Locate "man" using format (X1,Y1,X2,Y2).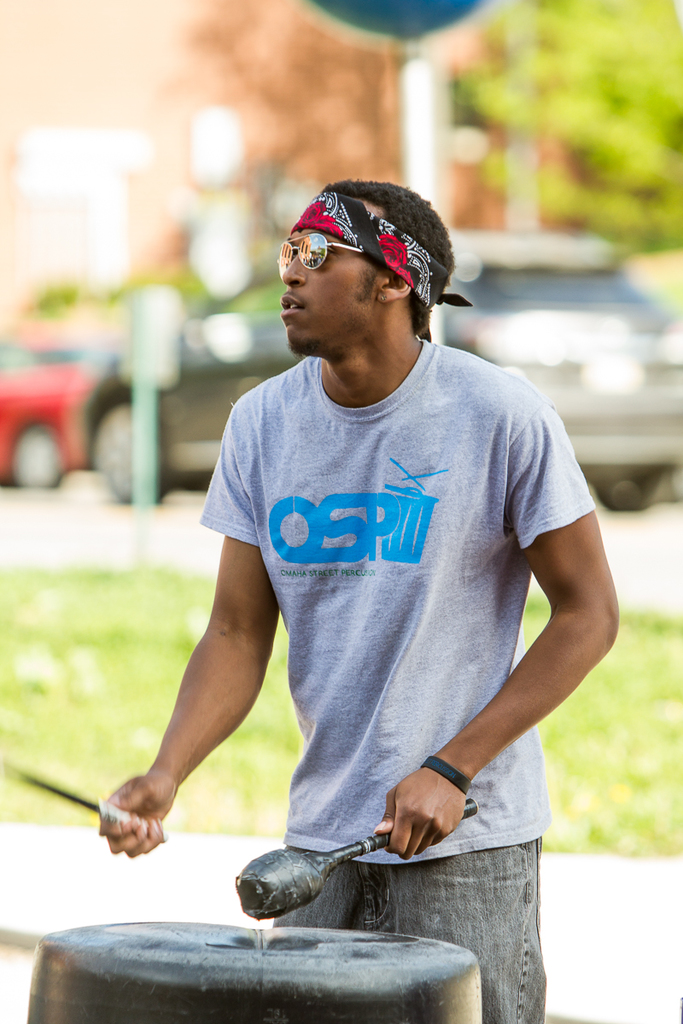
(114,142,604,952).
